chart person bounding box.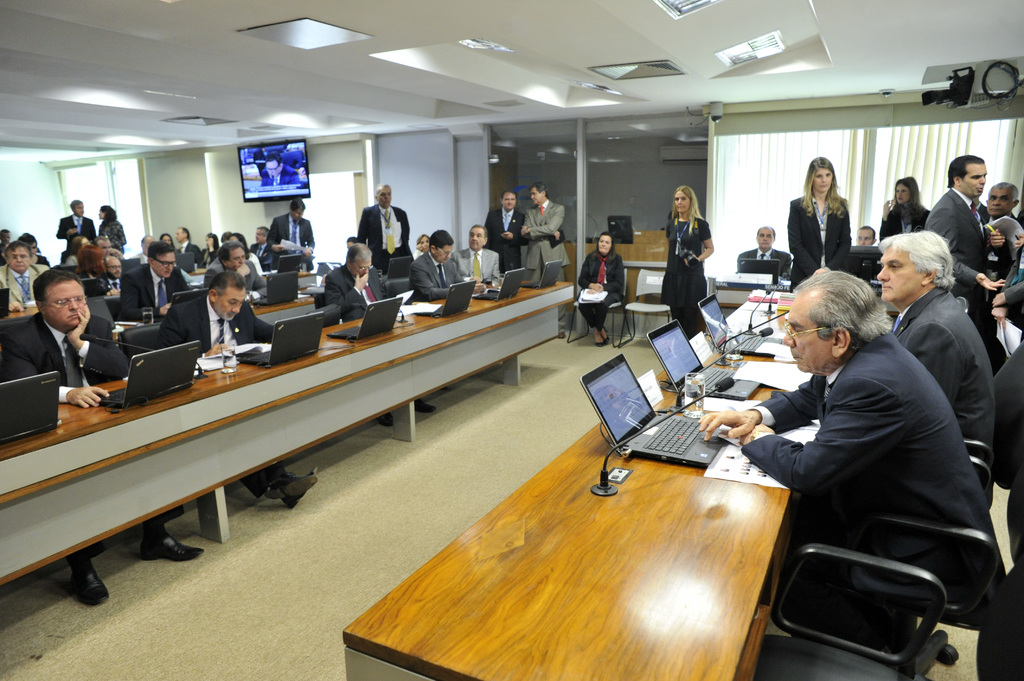
Charted: crop(174, 226, 204, 269).
